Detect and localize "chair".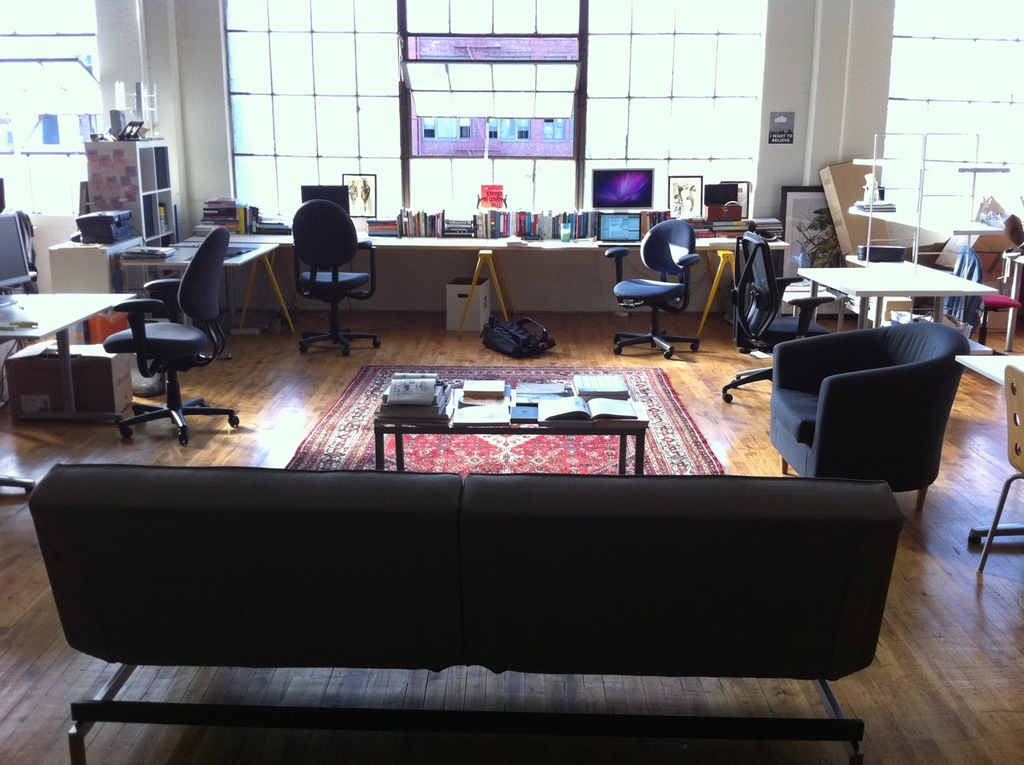
Localized at (290,198,385,360).
